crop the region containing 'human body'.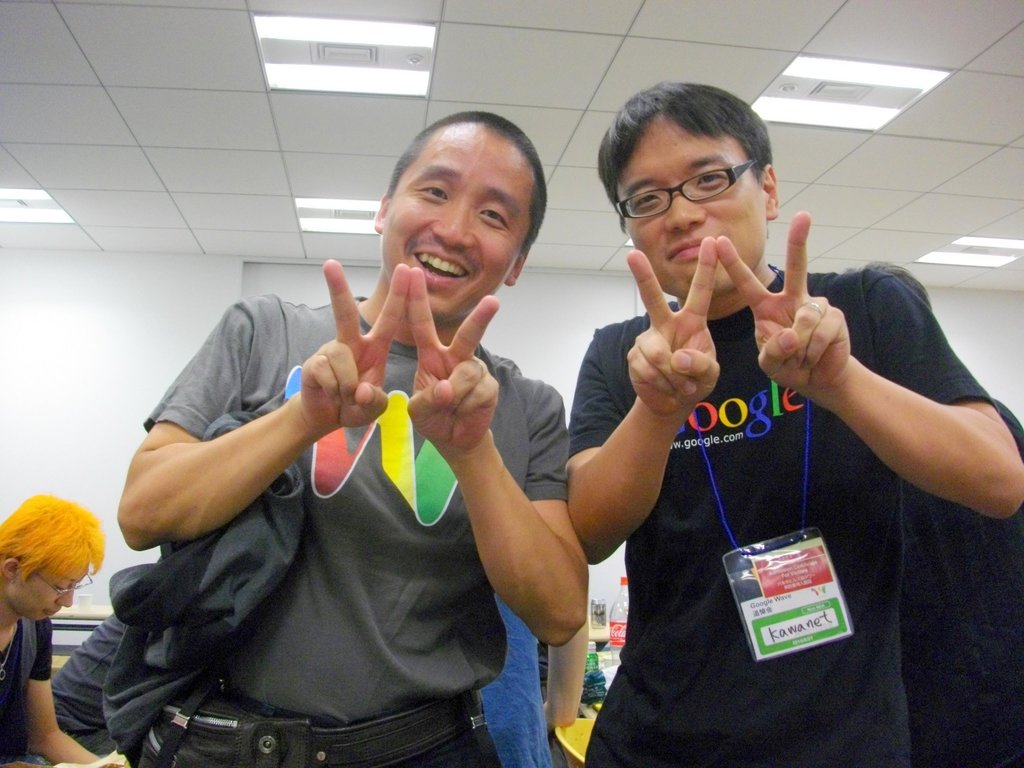
Crop region: crop(541, 151, 1003, 717).
